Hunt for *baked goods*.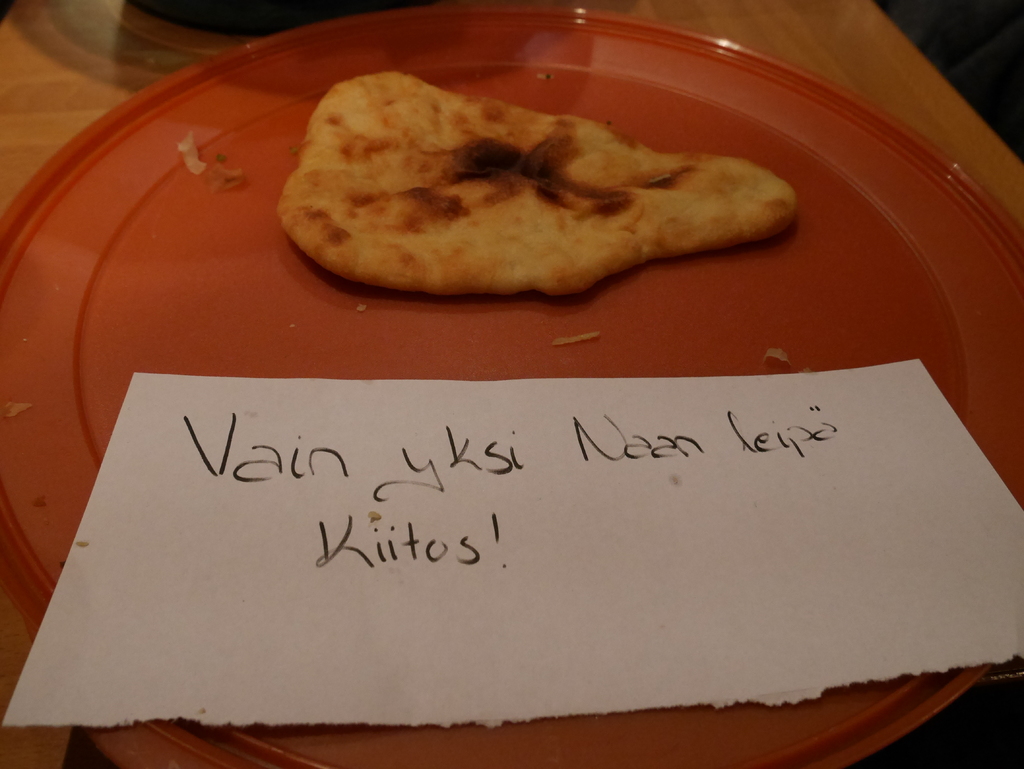
Hunted down at bbox=(275, 65, 796, 299).
